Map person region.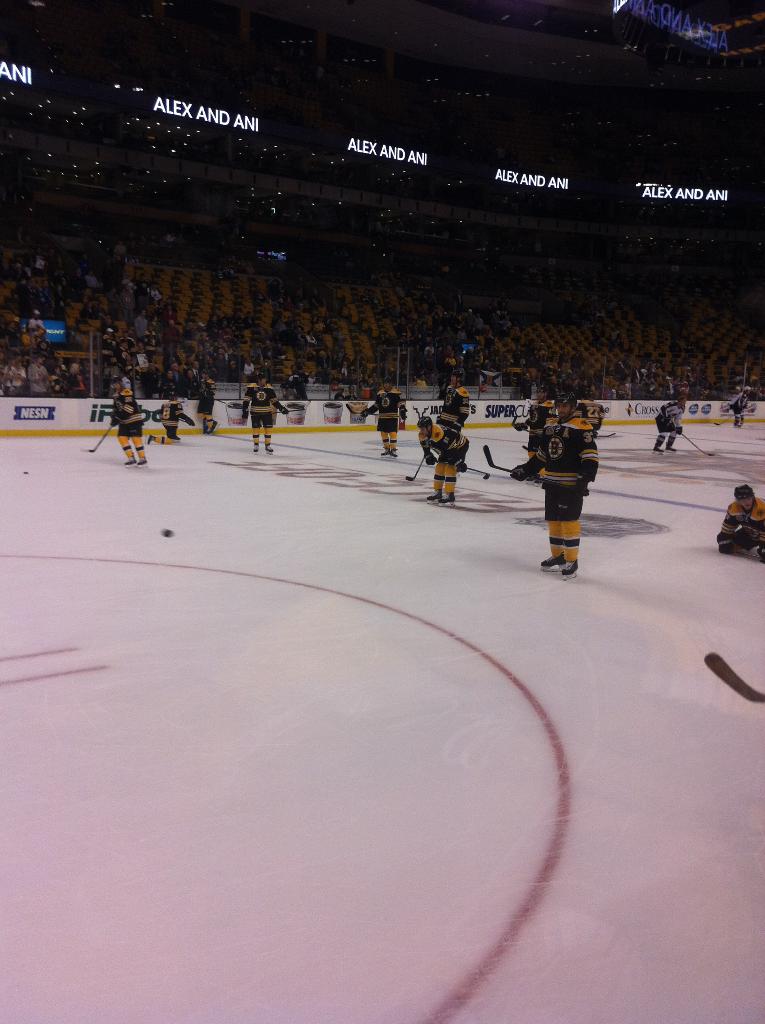
Mapped to [149,390,197,449].
